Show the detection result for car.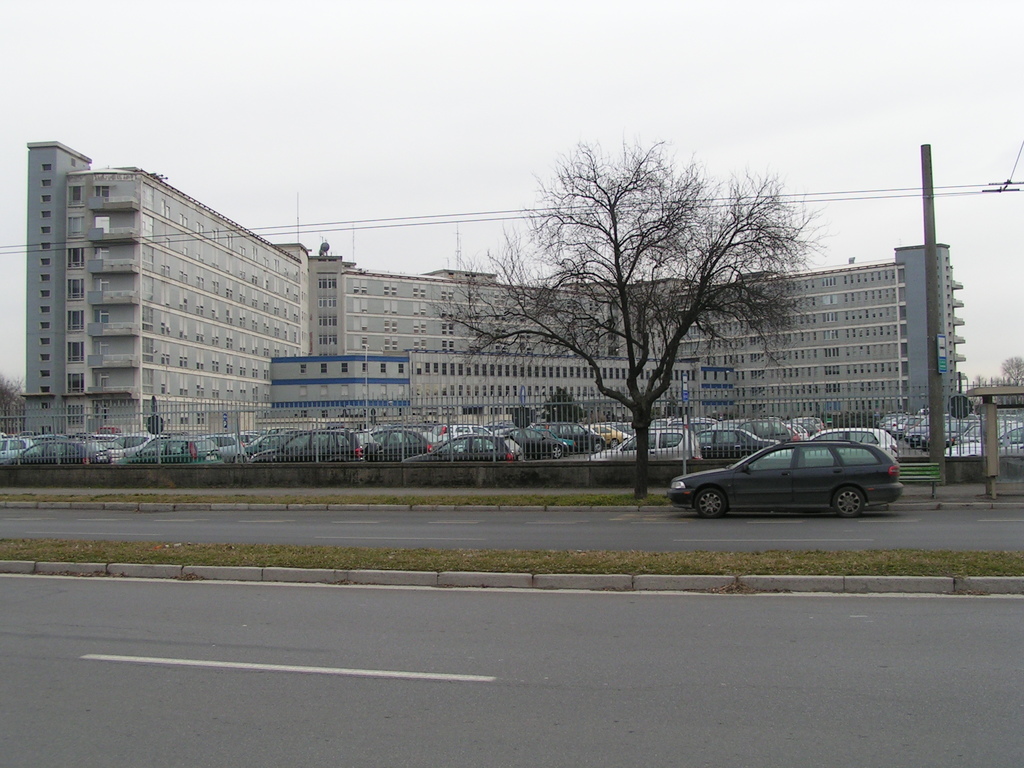
<box>669,442,900,518</box>.
